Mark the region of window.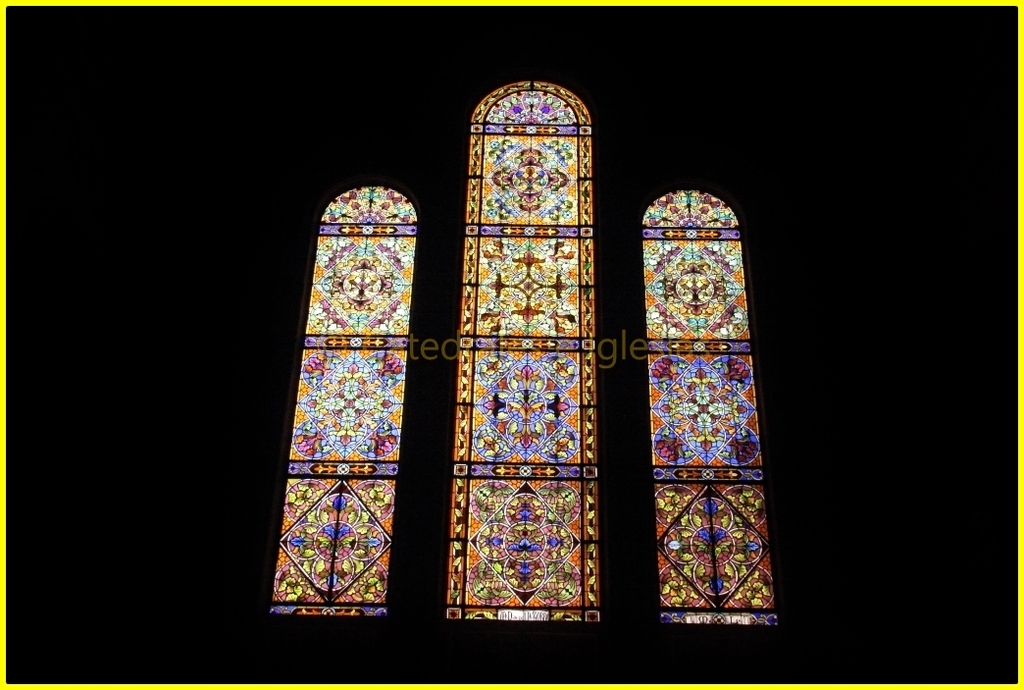
Region: crop(429, 53, 789, 642).
